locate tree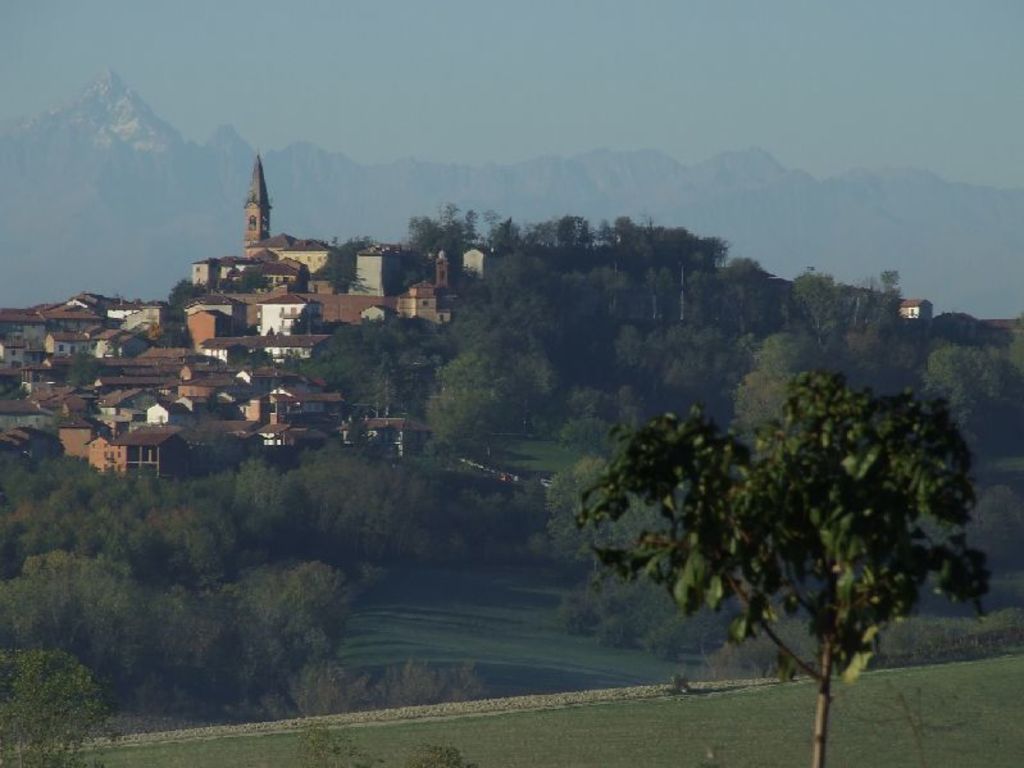
box(725, 368, 811, 471)
